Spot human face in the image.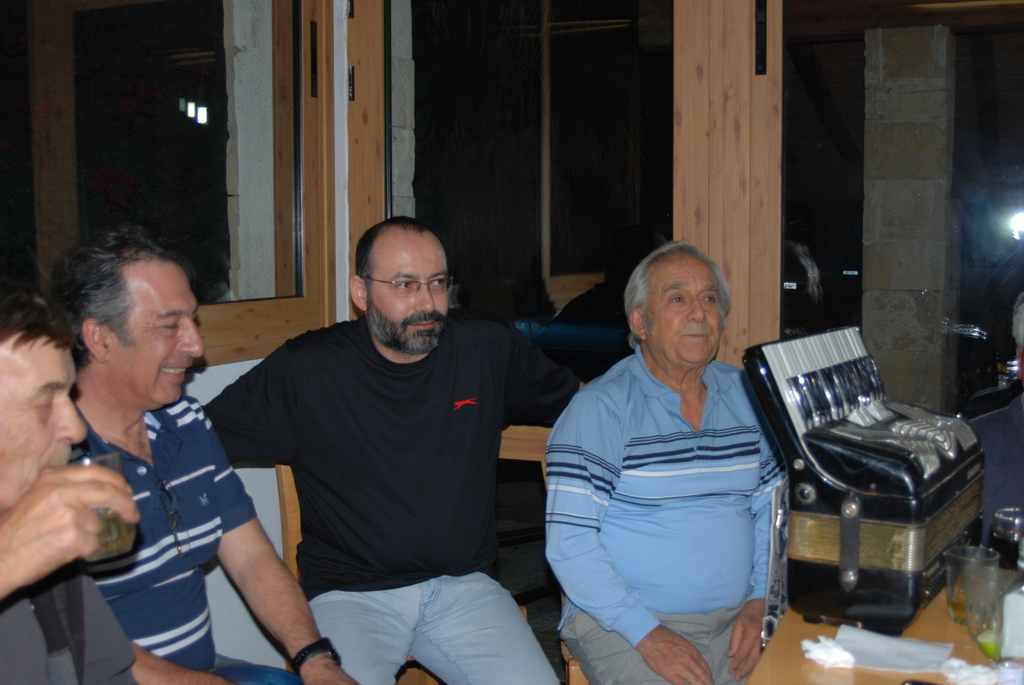
human face found at {"x1": 106, "y1": 265, "x2": 205, "y2": 405}.
